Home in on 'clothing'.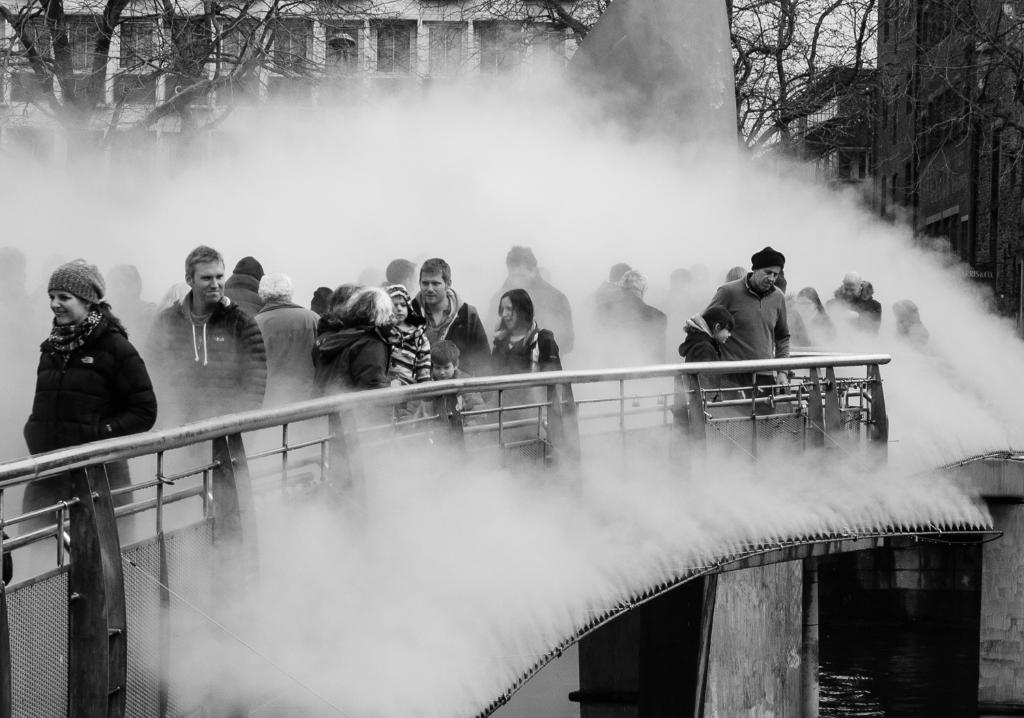
Homed in at detection(251, 297, 321, 437).
